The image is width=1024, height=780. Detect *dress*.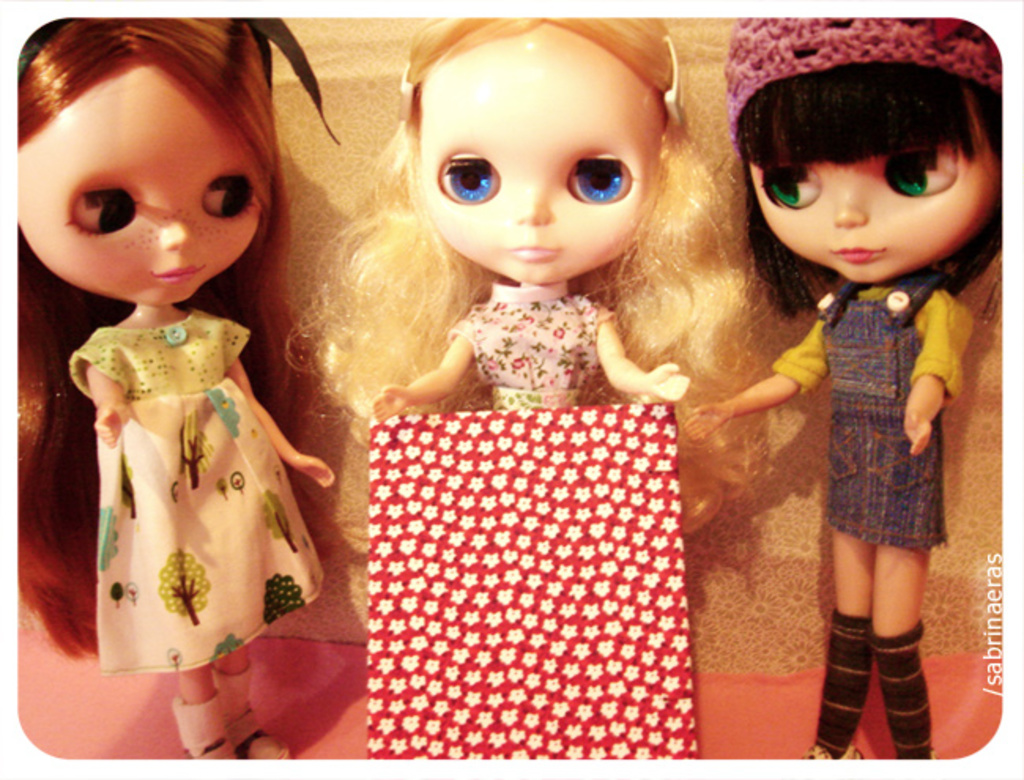
Detection: l=69, t=310, r=323, b=673.
